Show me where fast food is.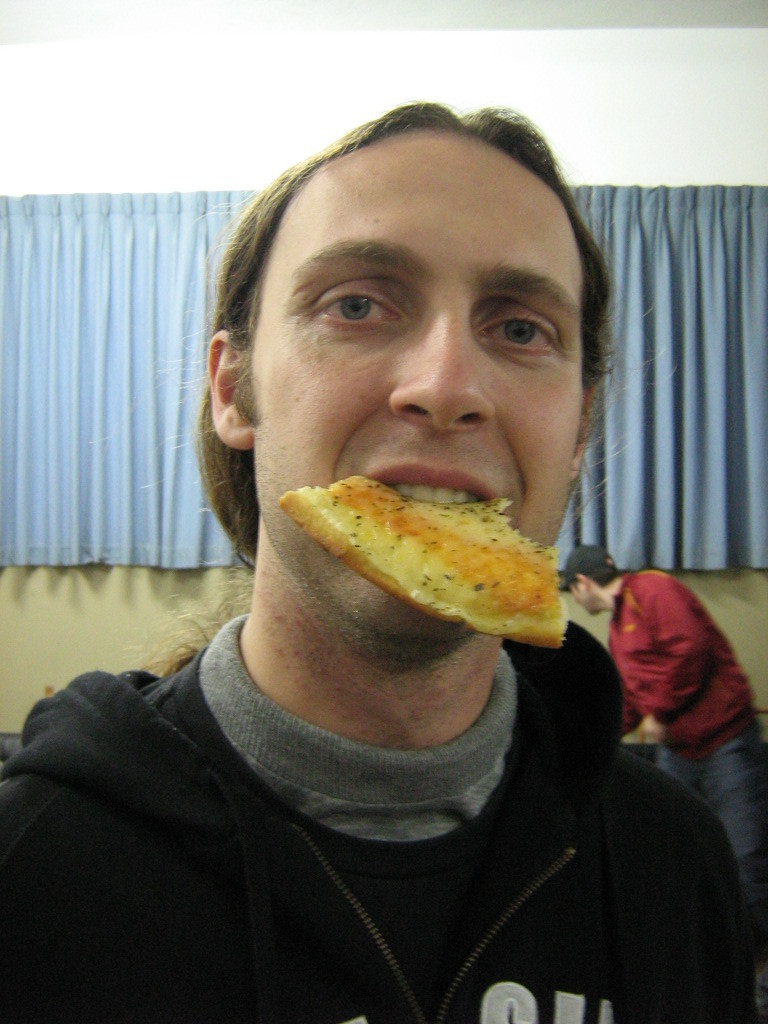
fast food is at 275/451/571/625.
